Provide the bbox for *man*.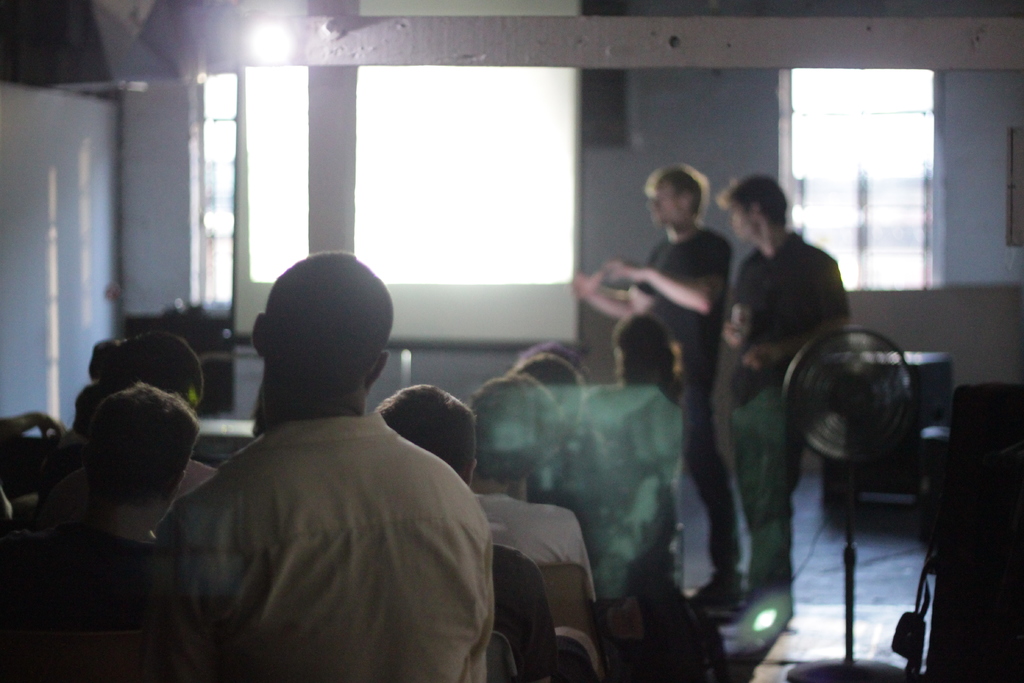
(x1=1, y1=381, x2=202, y2=682).
